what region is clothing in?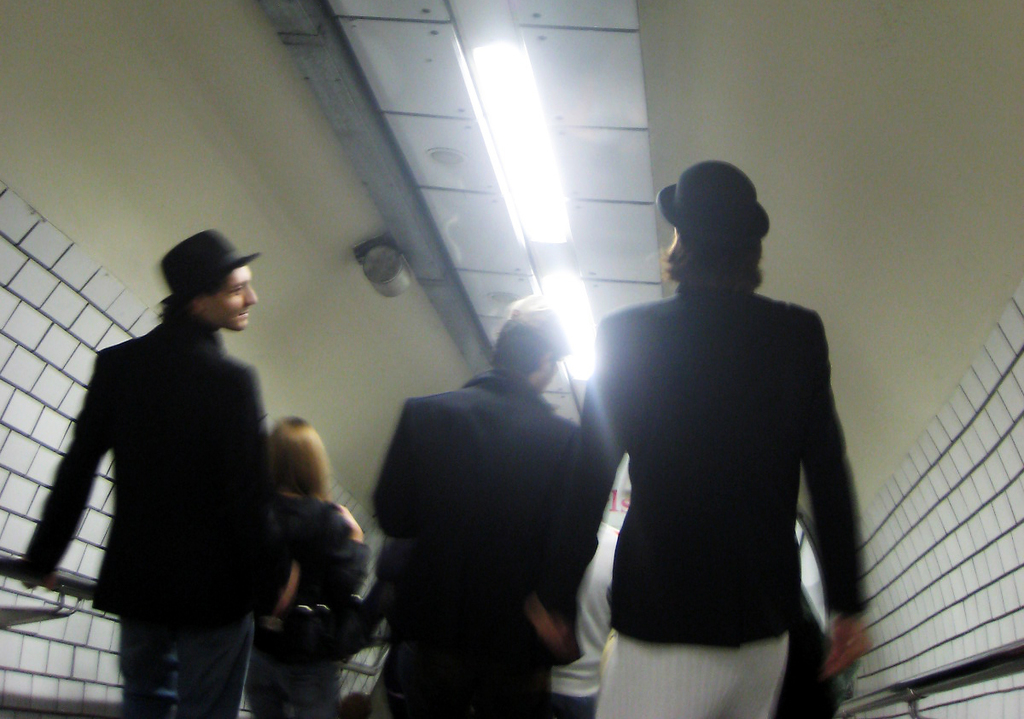
left=600, top=624, right=786, bottom=718.
